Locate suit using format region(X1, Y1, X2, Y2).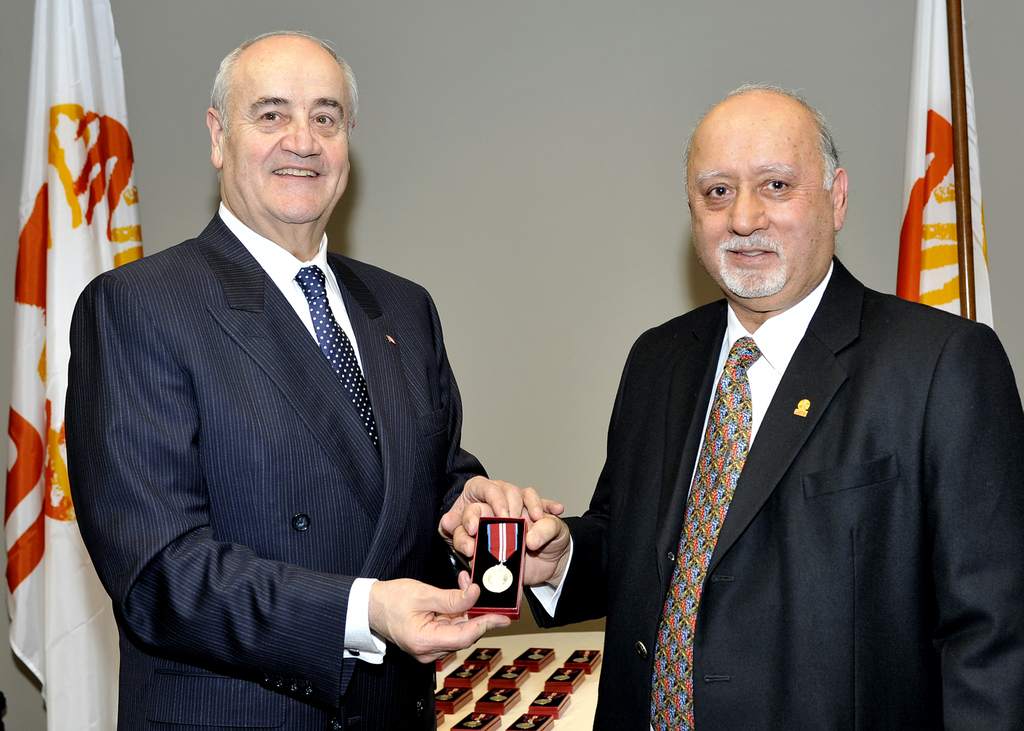
region(569, 169, 1014, 719).
